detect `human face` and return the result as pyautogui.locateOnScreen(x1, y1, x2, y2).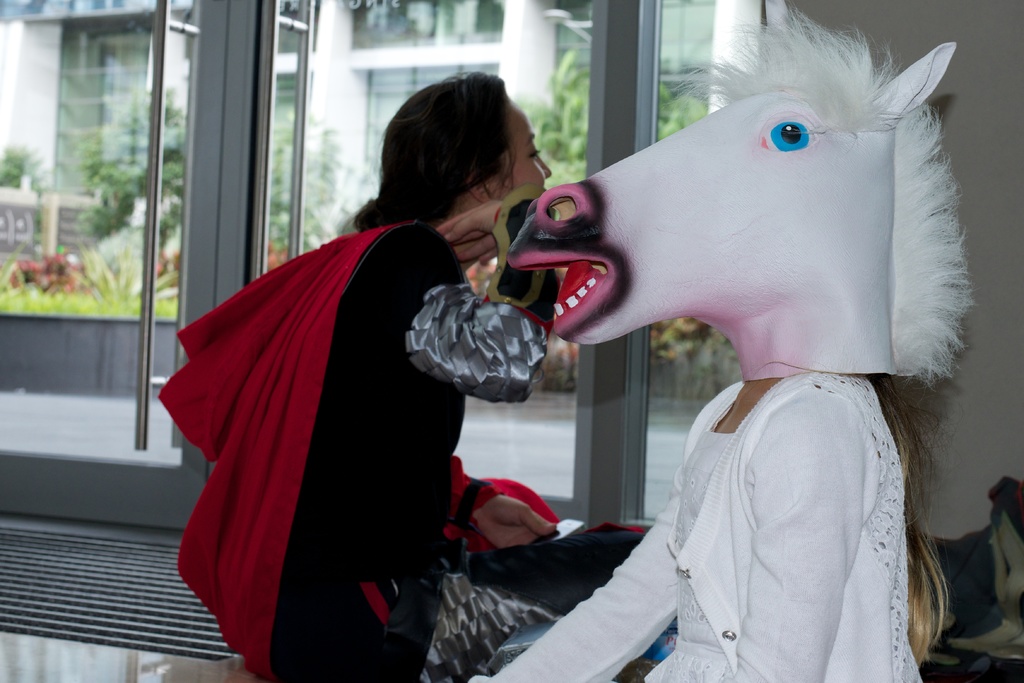
pyautogui.locateOnScreen(486, 101, 554, 188).
